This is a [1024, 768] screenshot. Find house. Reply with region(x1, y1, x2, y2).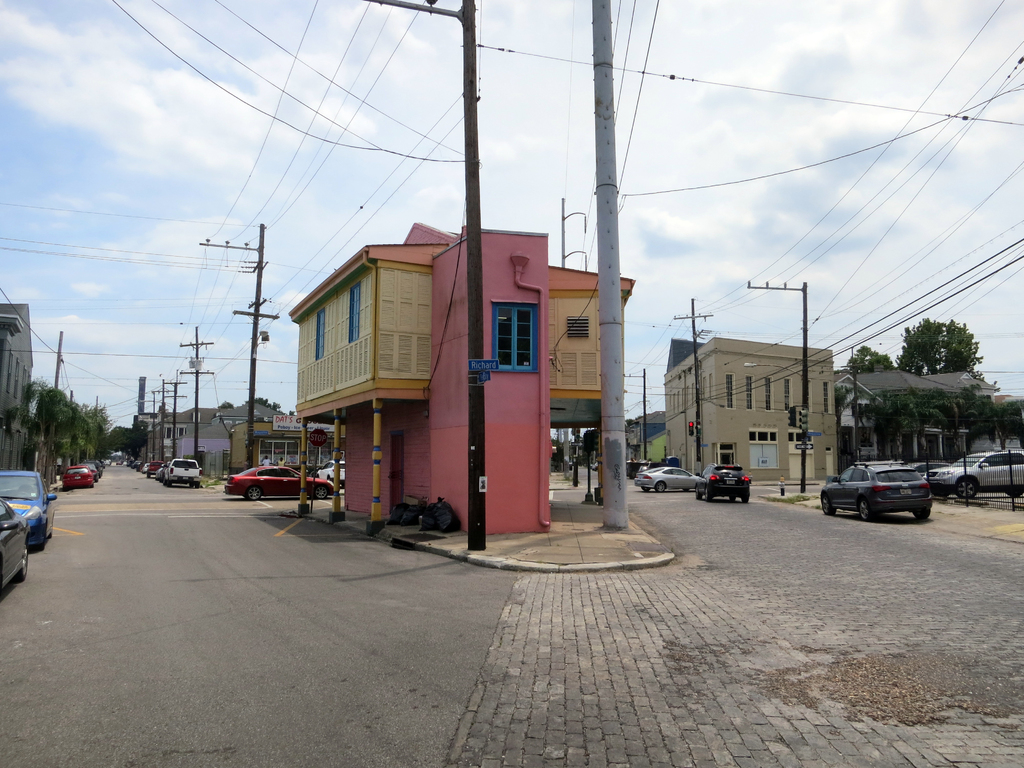
region(133, 389, 289, 476).
